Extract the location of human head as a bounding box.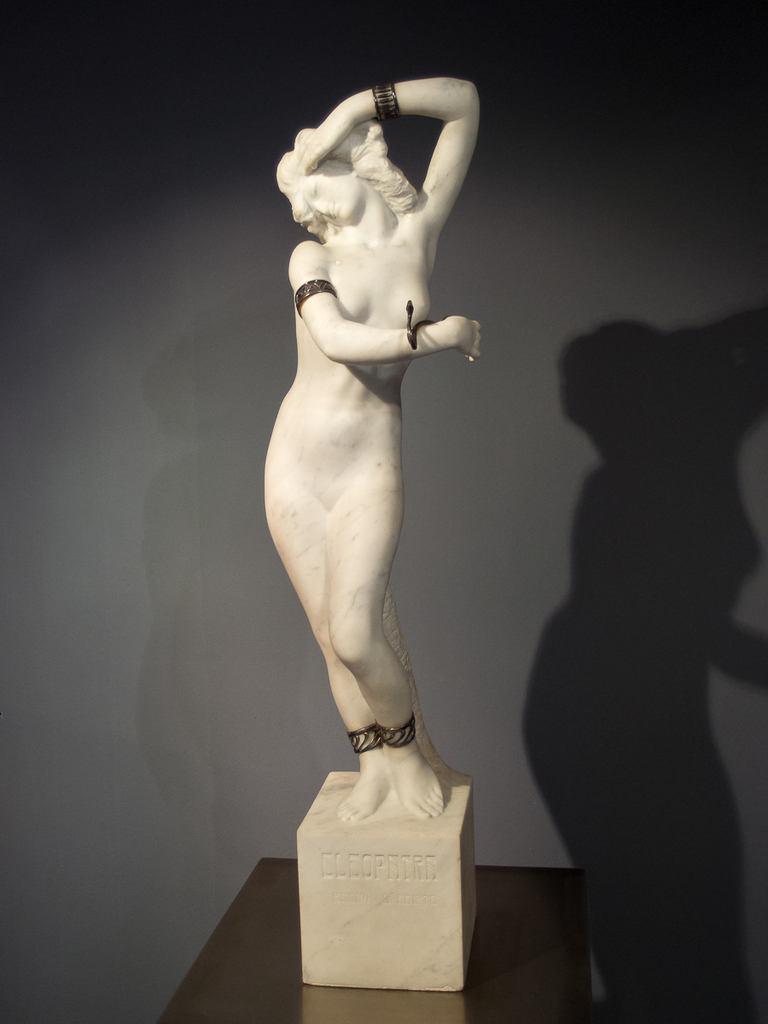
bbox(268, 127, 410, 230).
